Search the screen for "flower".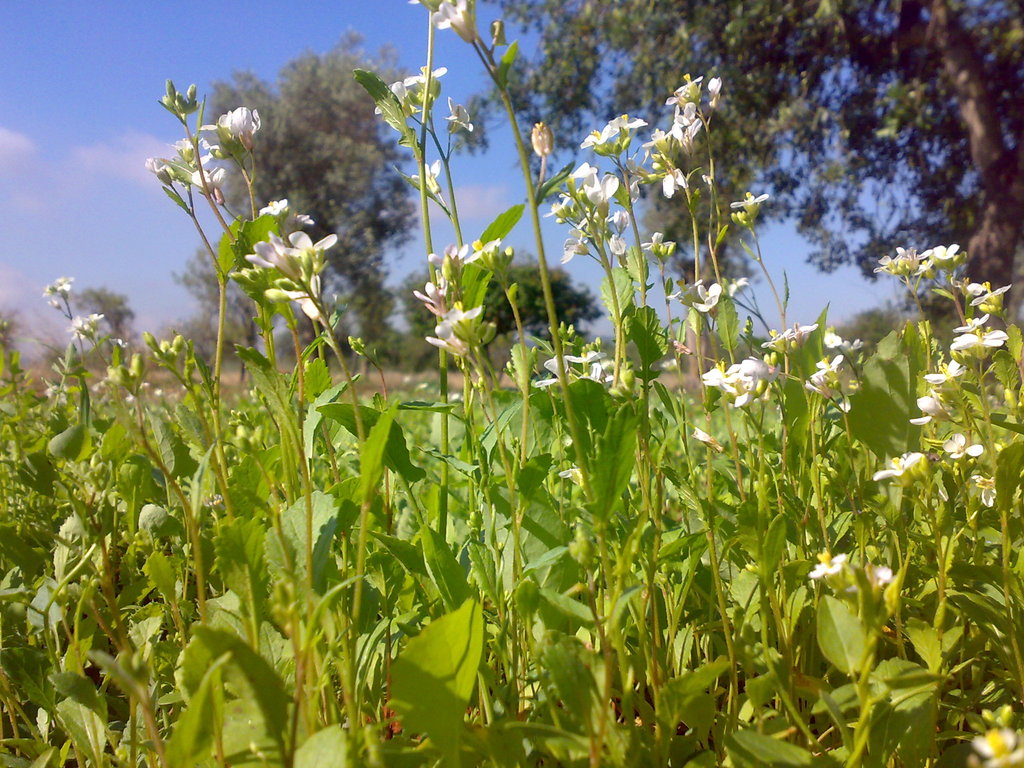
Found at bbox=[971, 730, 1023, 767].
